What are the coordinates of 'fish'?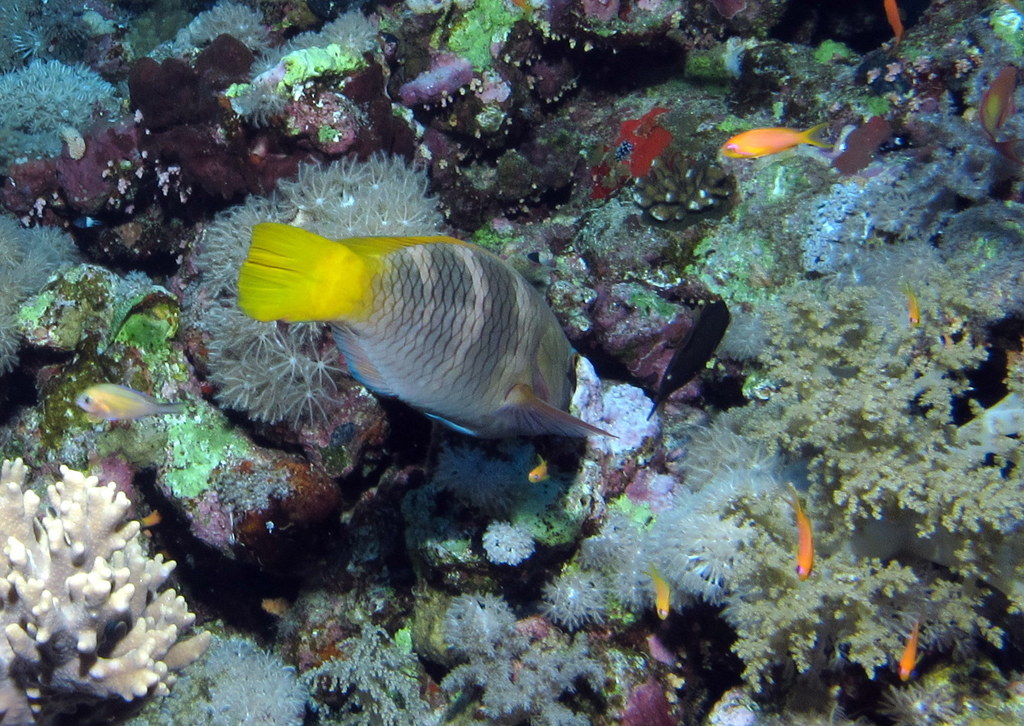
906, 288, 924, 325.
